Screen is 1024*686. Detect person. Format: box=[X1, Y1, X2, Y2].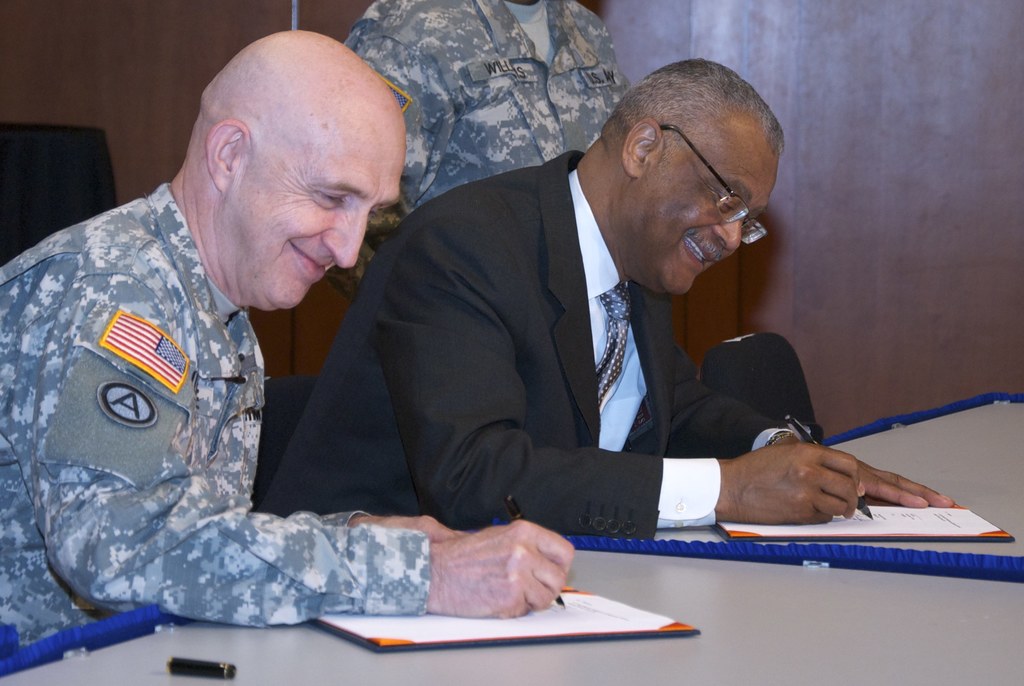
box=[0, 31, 579, 650].
